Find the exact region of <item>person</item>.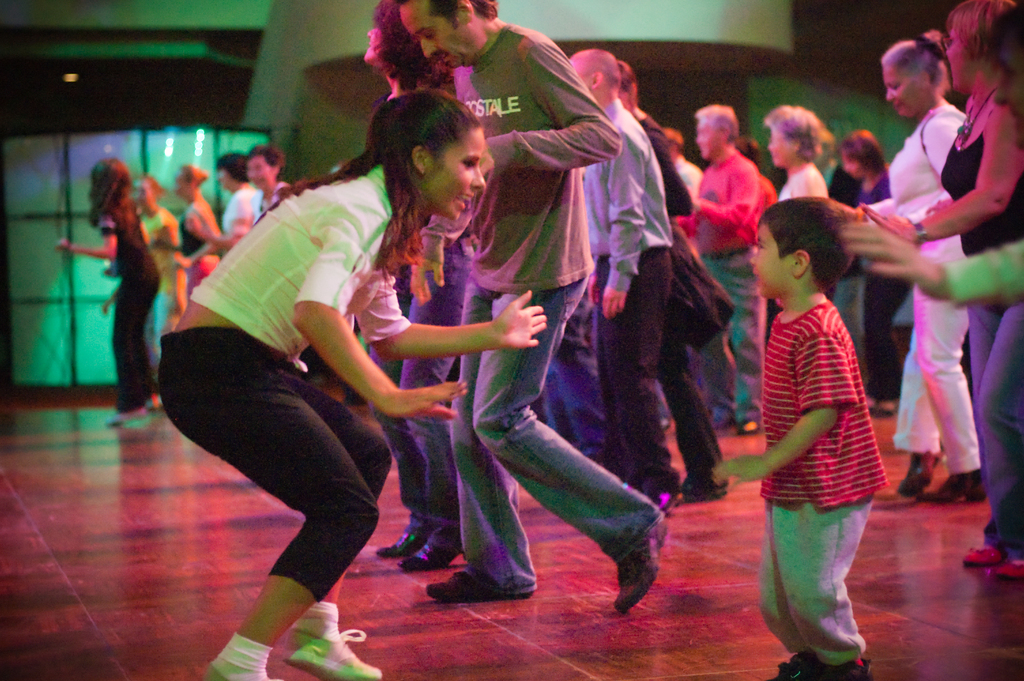
Exact region: bbox=(162, 86, 488, 664).
